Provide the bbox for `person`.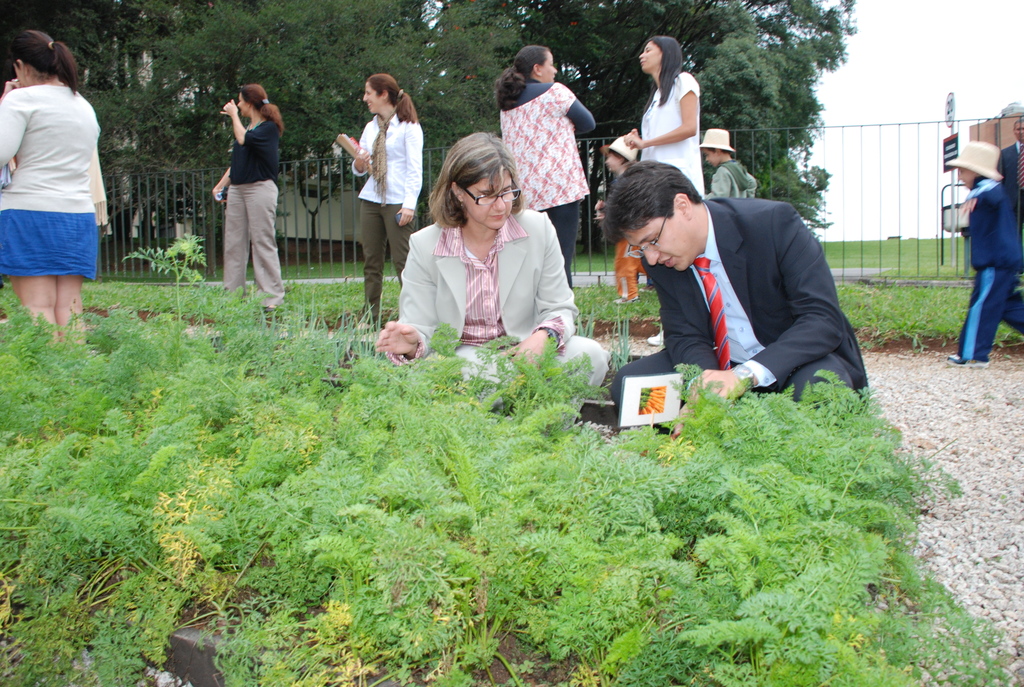
[left=625, top=34, right=704, bottom=203].
